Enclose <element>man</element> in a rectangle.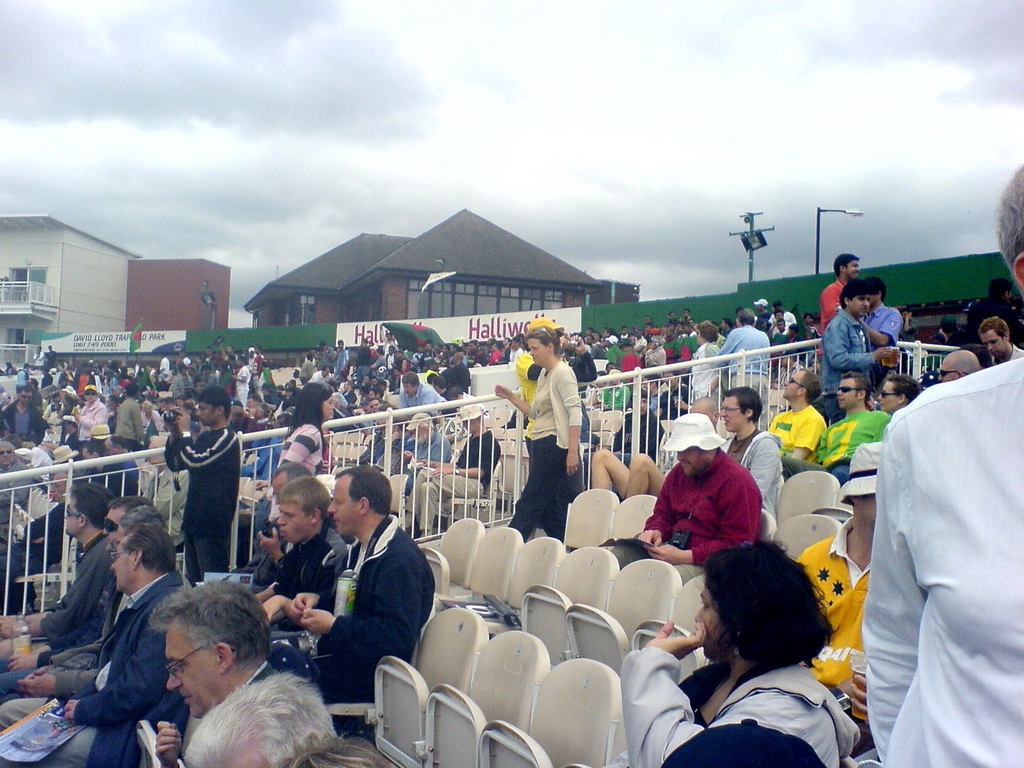
select_region(979, 318, 1023, 368).
